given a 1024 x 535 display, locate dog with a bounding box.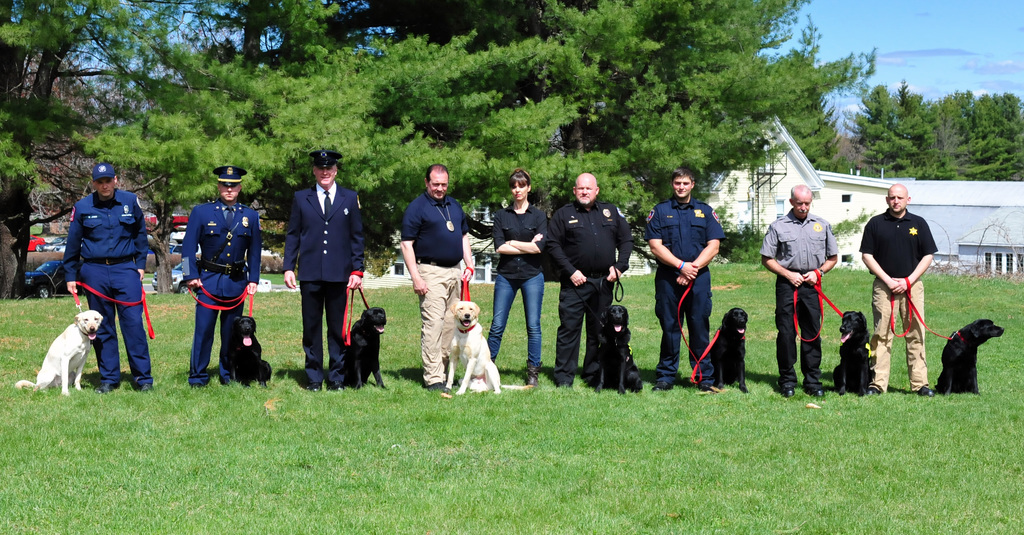
Located: <bbox>228, 318, 273, 388</bbox>.
